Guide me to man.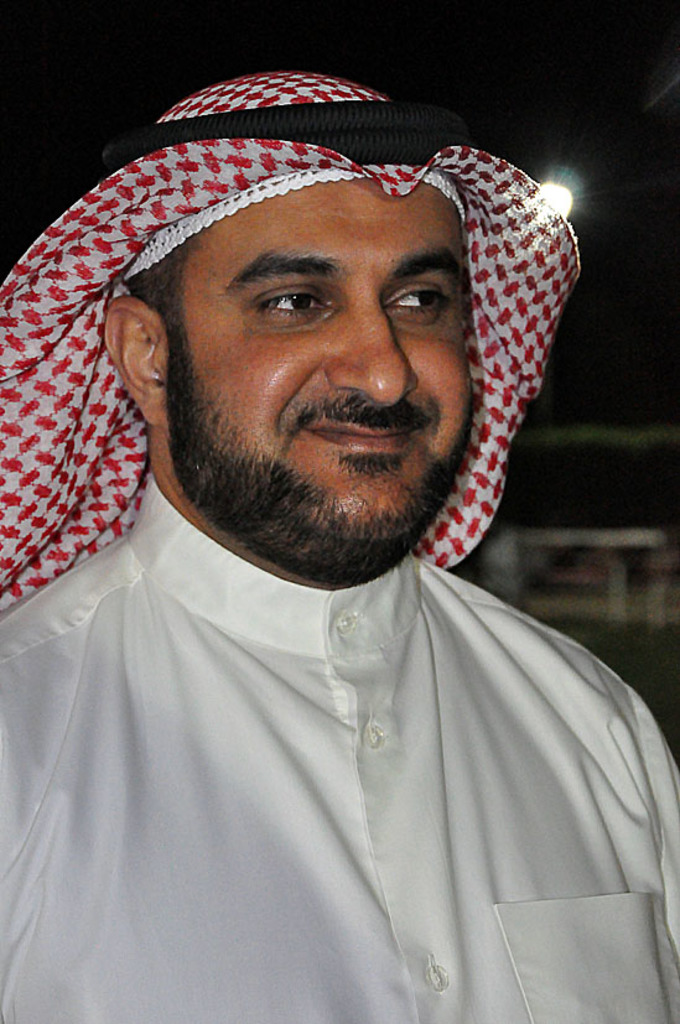
Guidance: bbox=(0, 67, 679, 1023).
